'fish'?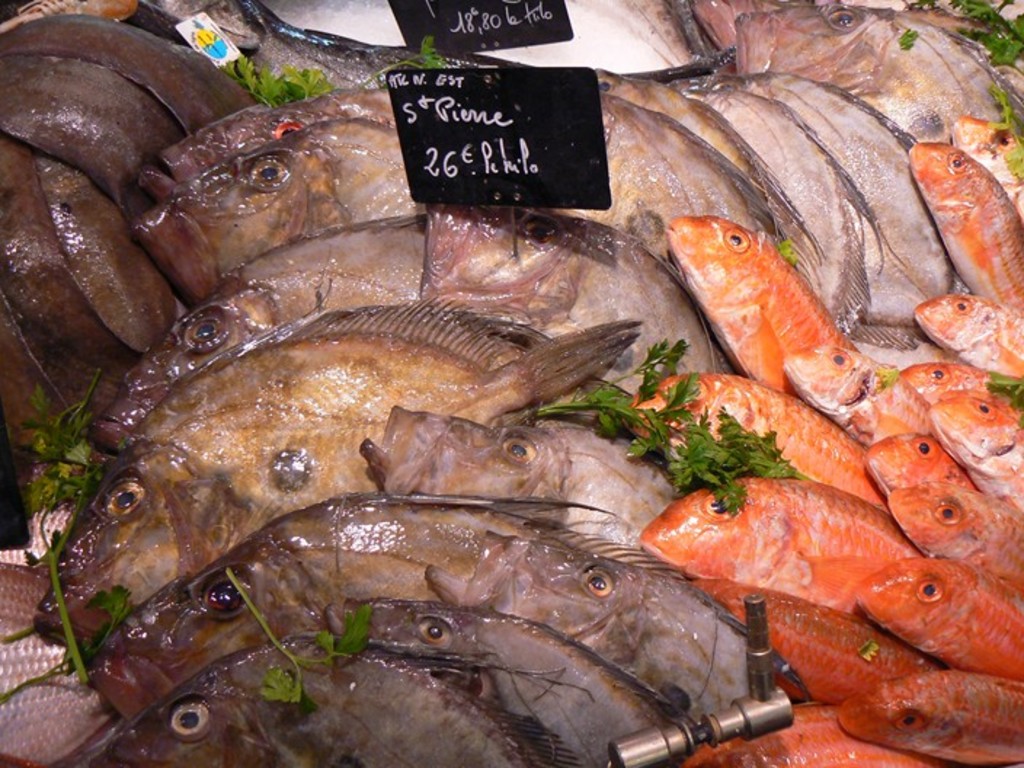
[left=97, top=644, right=575, bottom=767]
